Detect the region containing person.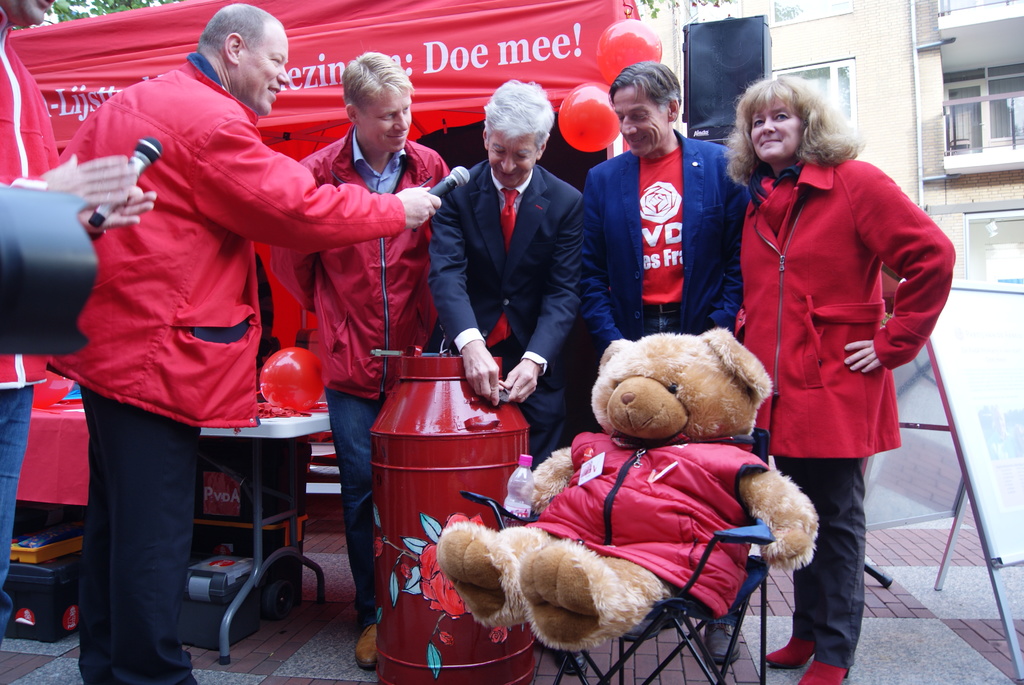
[0,154,161,358].
